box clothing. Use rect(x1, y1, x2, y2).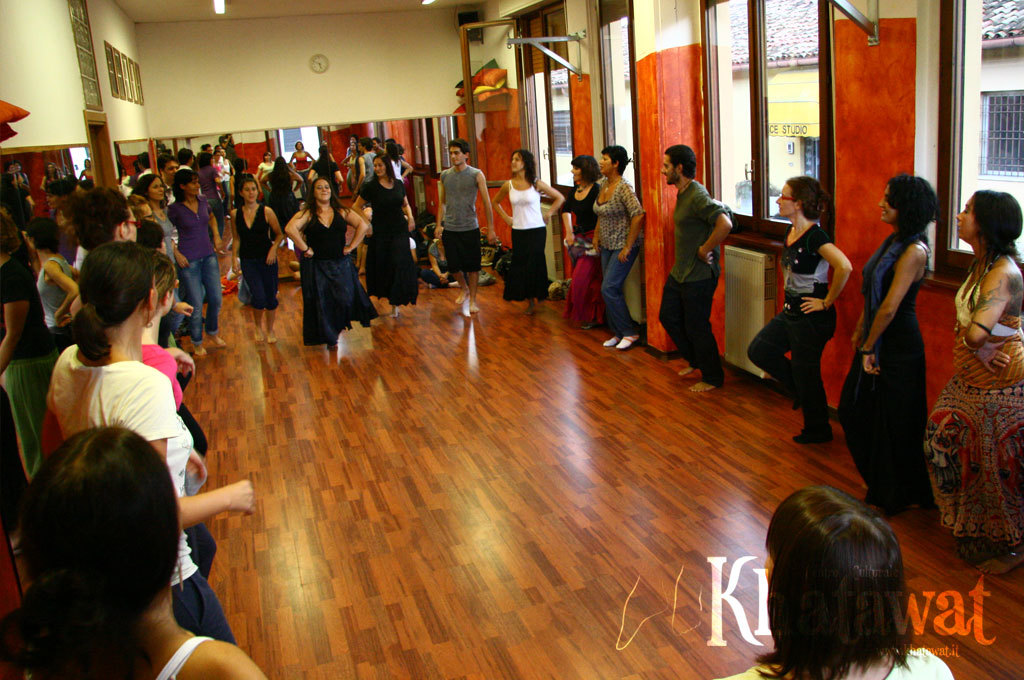
rect(291, 149, 307, 191).
